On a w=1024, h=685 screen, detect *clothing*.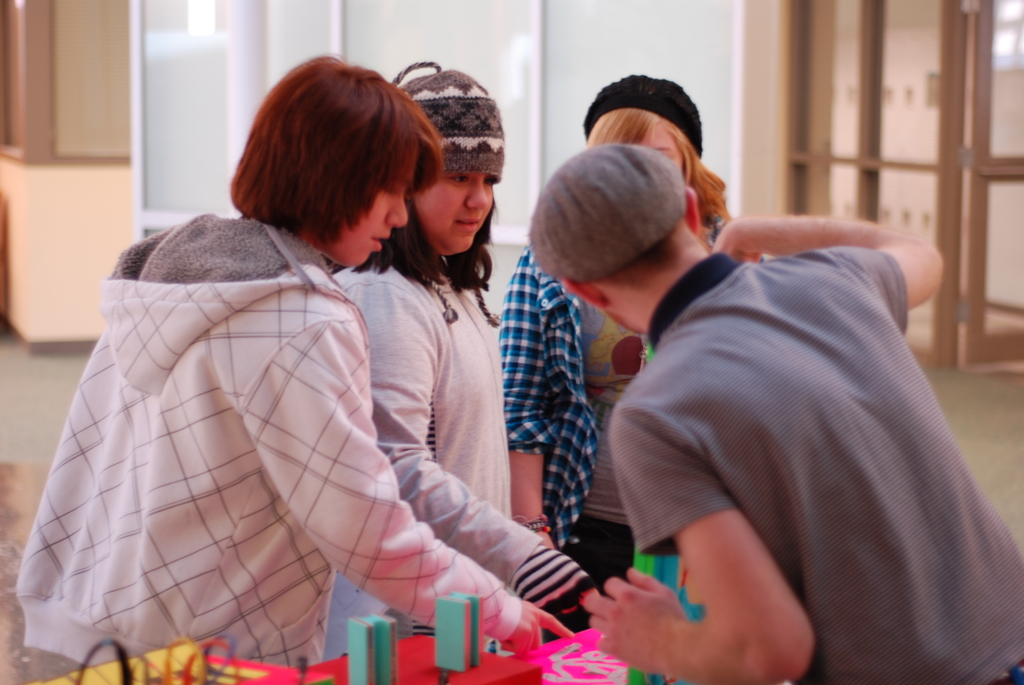
<bbox>13, 180, 518, 658</bbox>.
